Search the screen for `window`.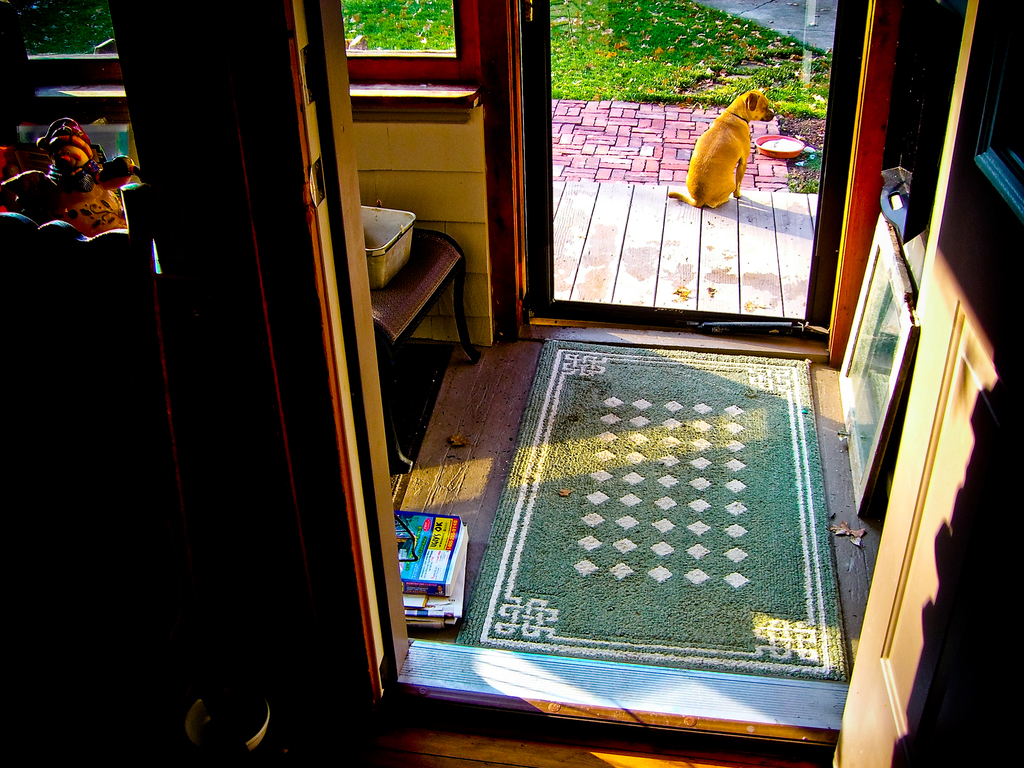
Found at left=6, top=0, right=476, bottom=110.
